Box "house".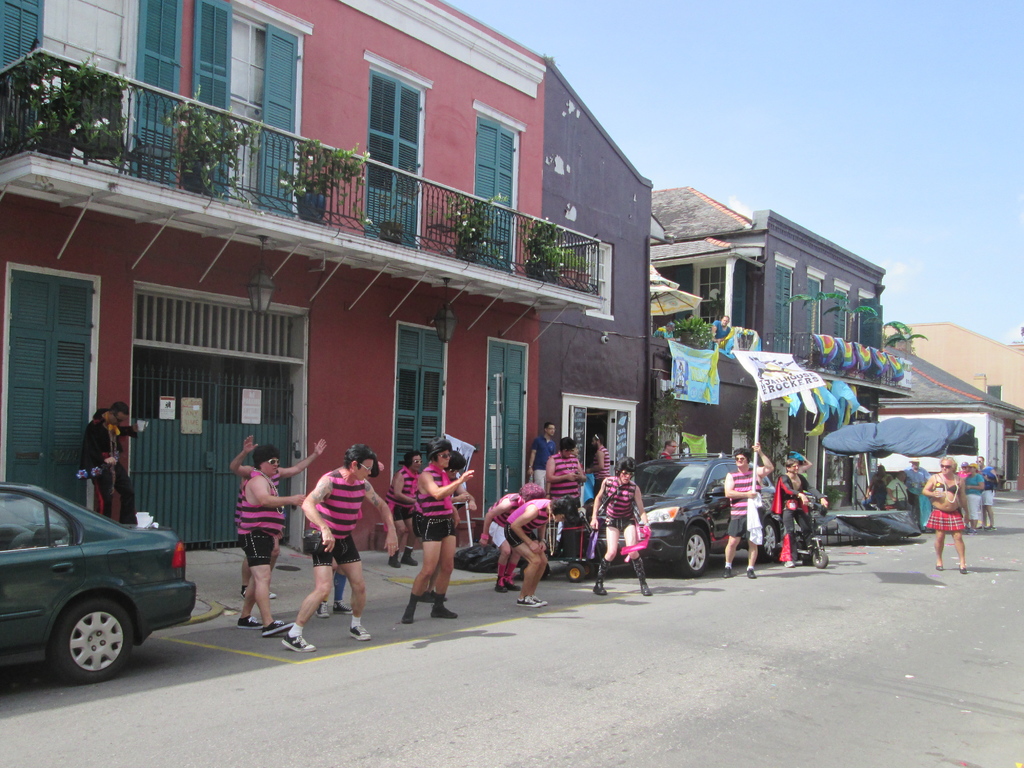
Rect(651, 175, 884, 539).
